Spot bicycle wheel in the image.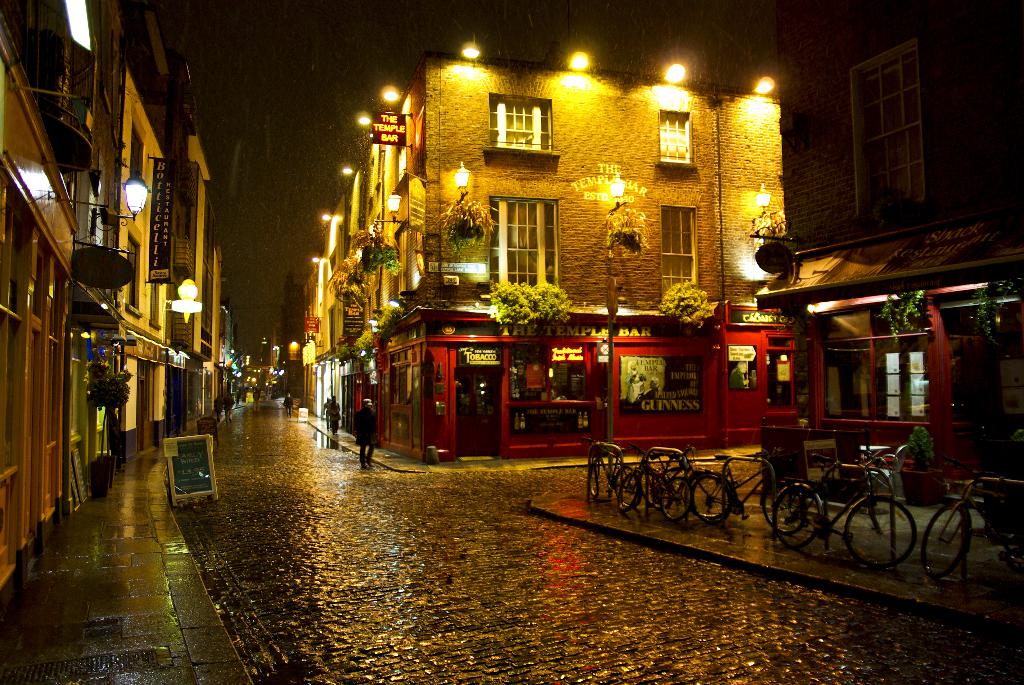
bicycle wheel found at x1=920, y1=497, x2=972, y2=584.
